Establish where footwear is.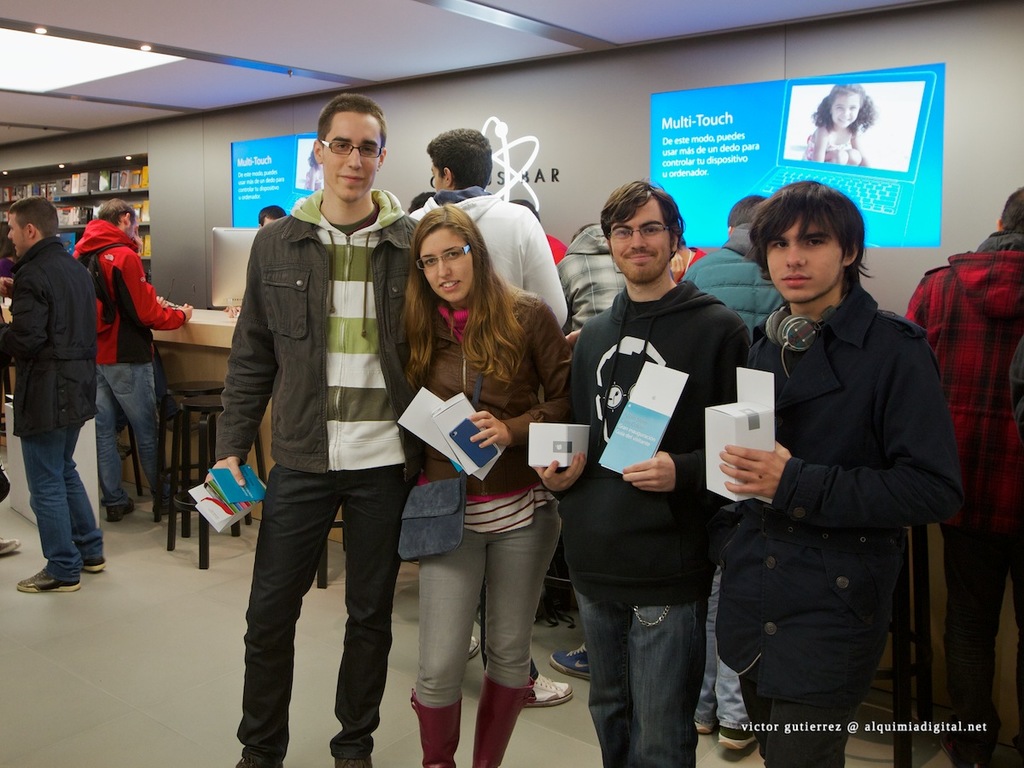
Established at (153,488,179,515).
